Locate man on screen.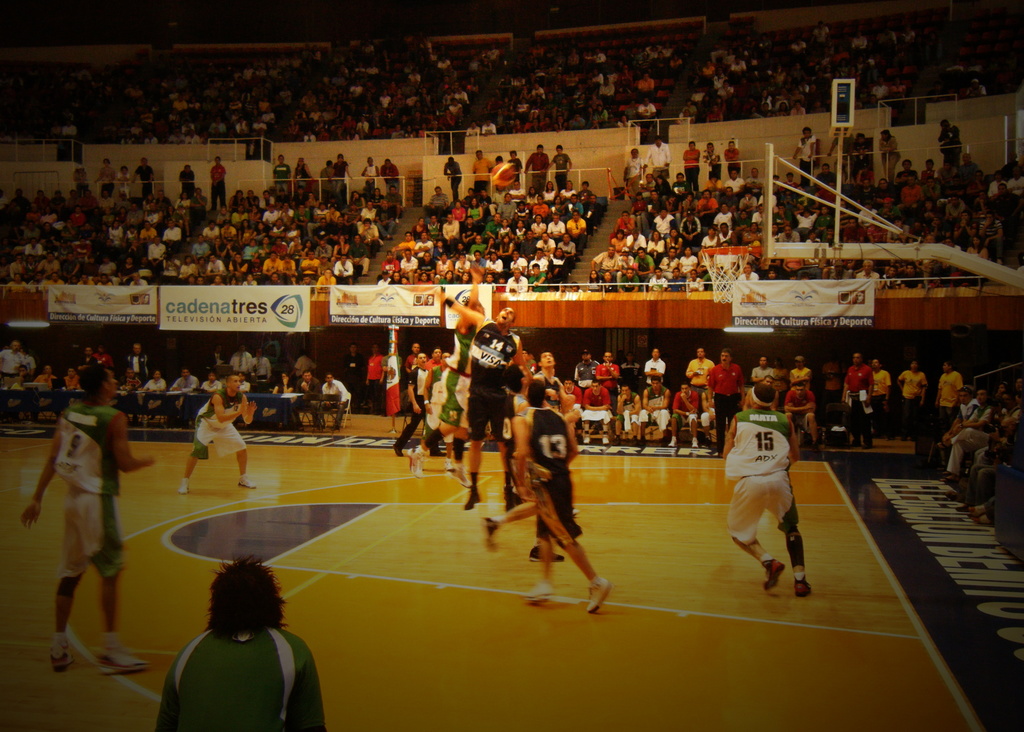
On screen at <box>38,204,55,230</box>.
